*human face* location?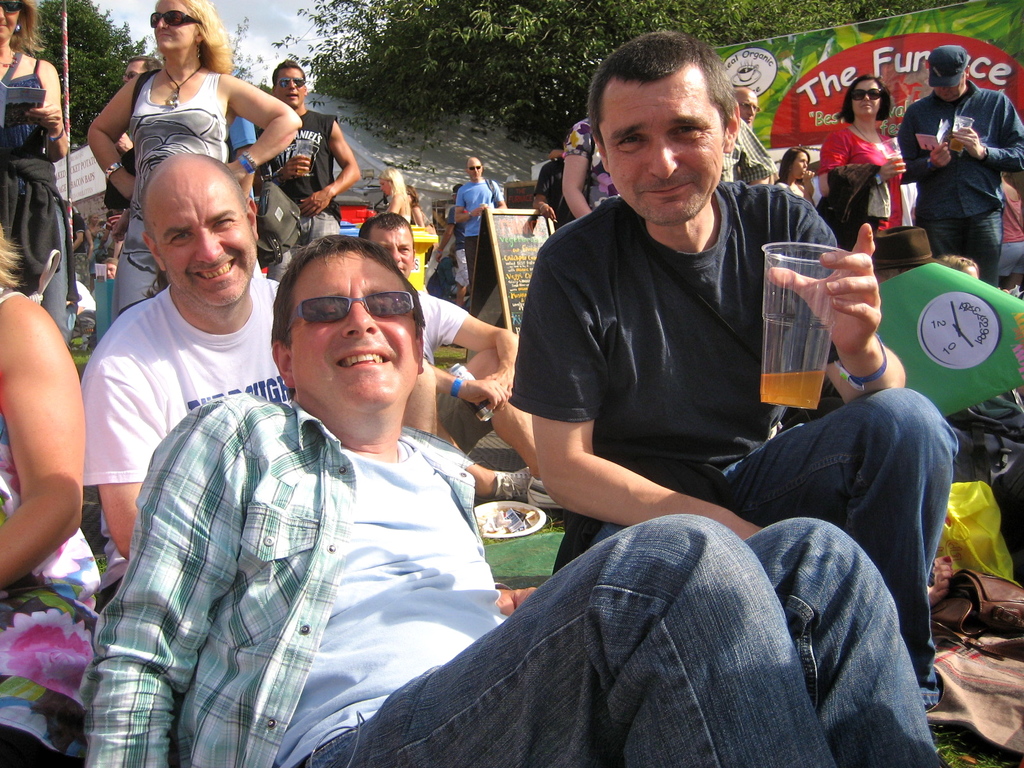
[left=153, top=162, right=245, bottom=306]
